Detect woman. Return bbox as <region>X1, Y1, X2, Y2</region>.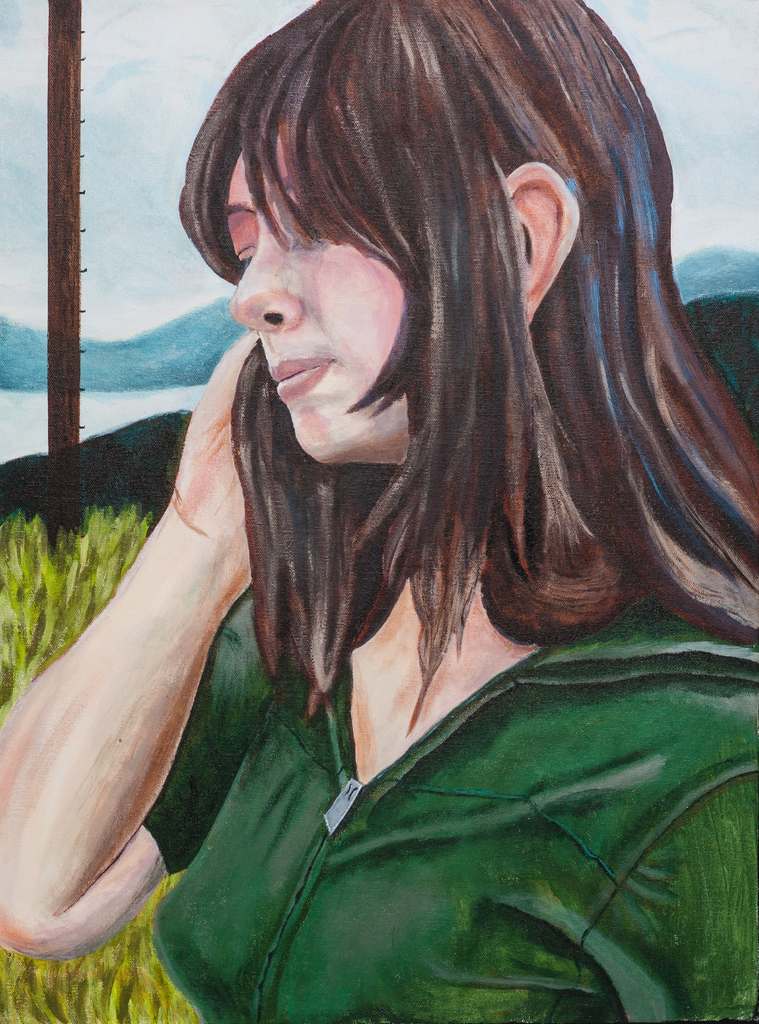
<region>42, 4, 747, 998</region>.
